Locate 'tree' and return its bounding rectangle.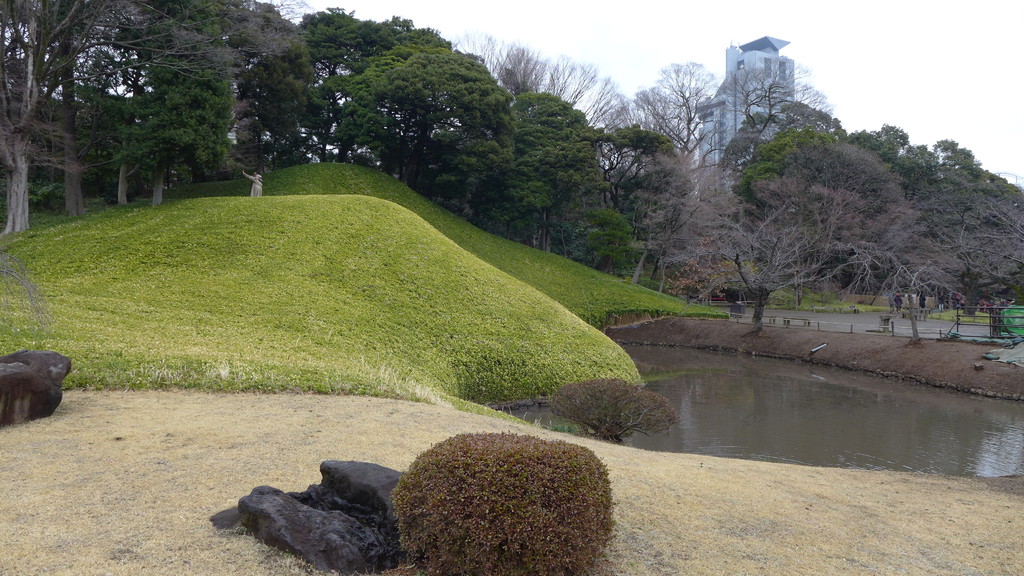
locate(427, 22, 531, 119).
